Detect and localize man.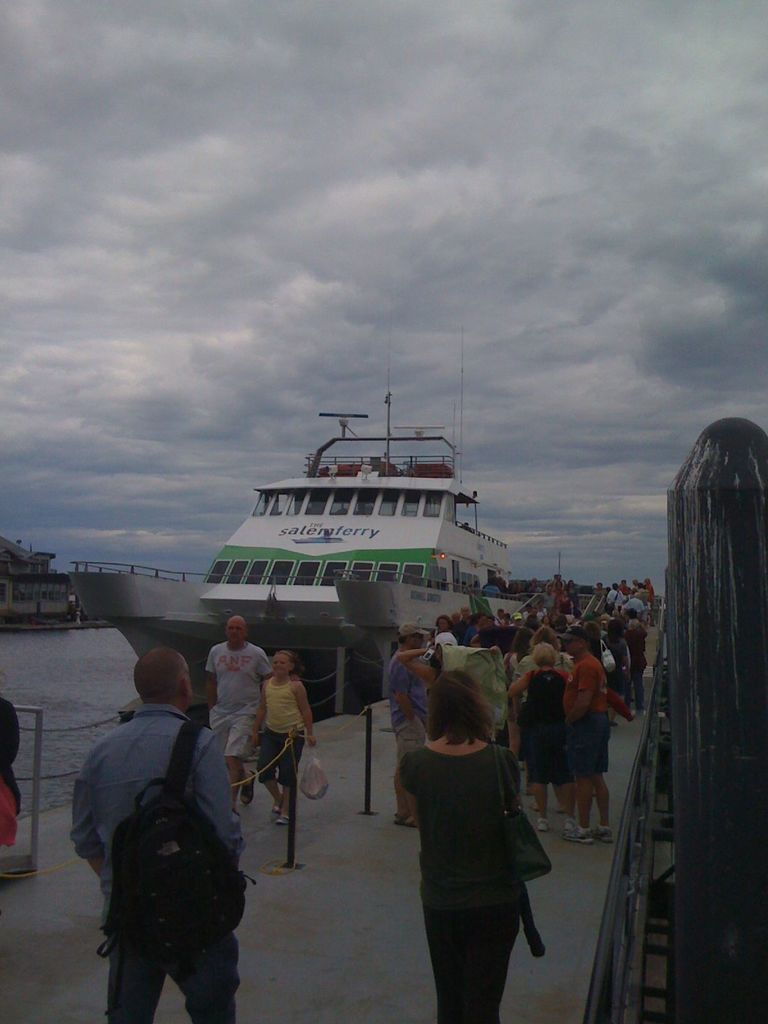
Localized at crop(75, 639, 270, 1023).
